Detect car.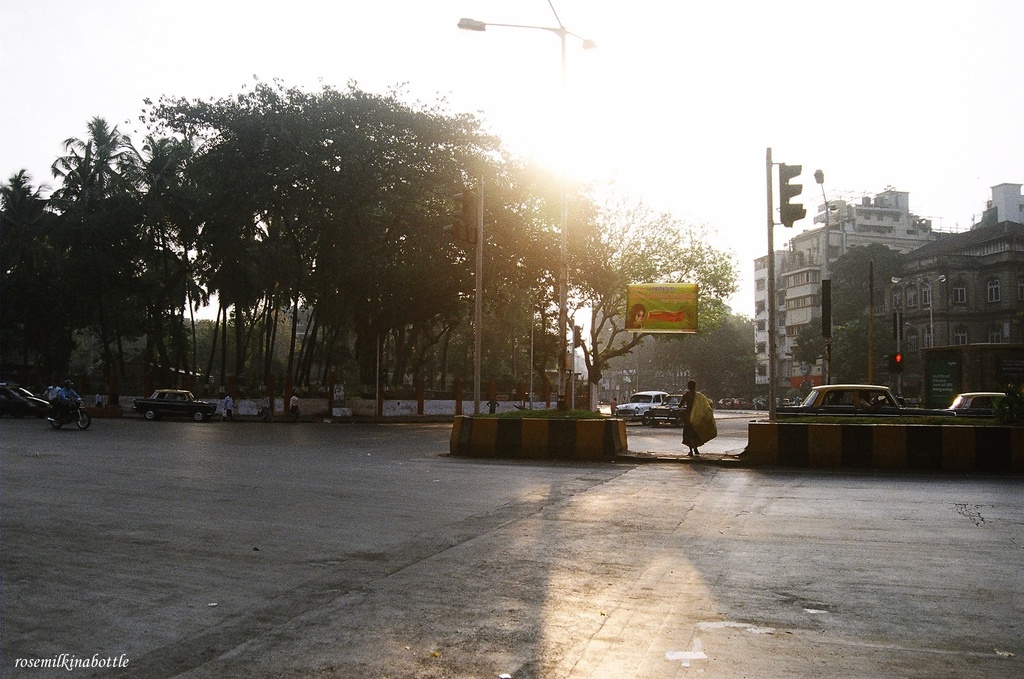
Detected at 769,376,941,422.
